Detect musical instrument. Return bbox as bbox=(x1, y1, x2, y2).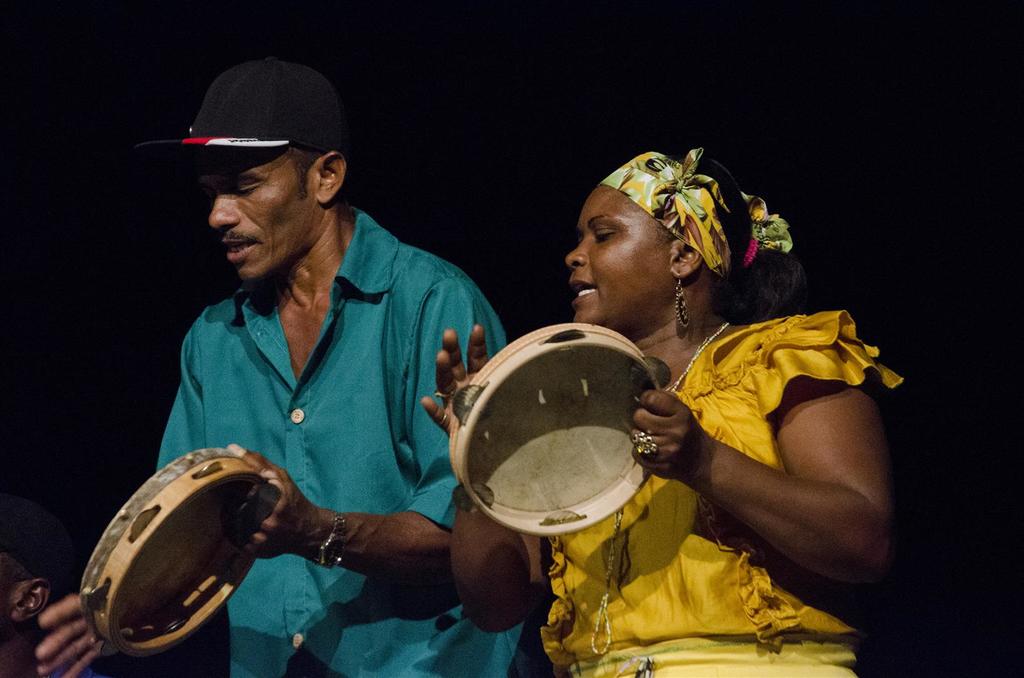
bbox=(81, 450, 287, 660).
